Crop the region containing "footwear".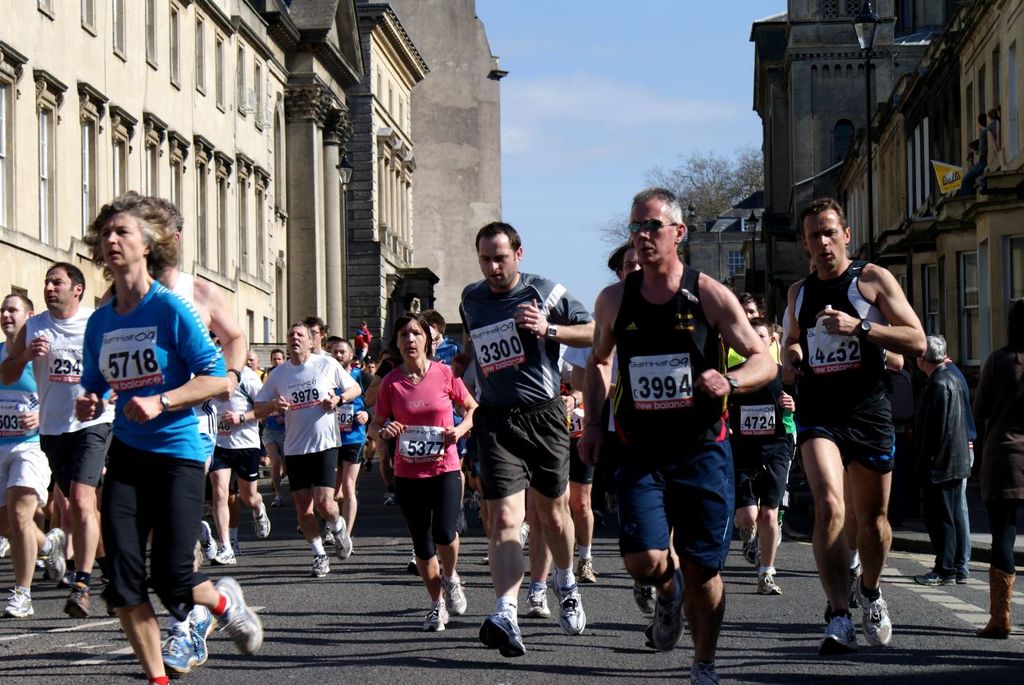
Crop region: 231/537/242/558.
